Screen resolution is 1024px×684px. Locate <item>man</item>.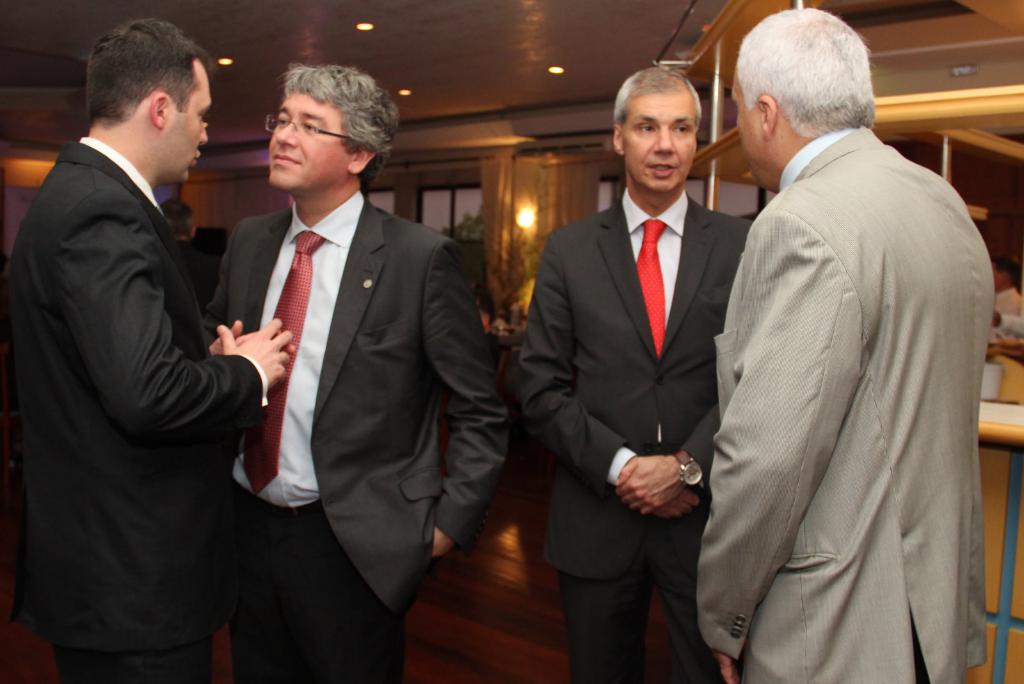
box=[156, 191, 223, 323].
